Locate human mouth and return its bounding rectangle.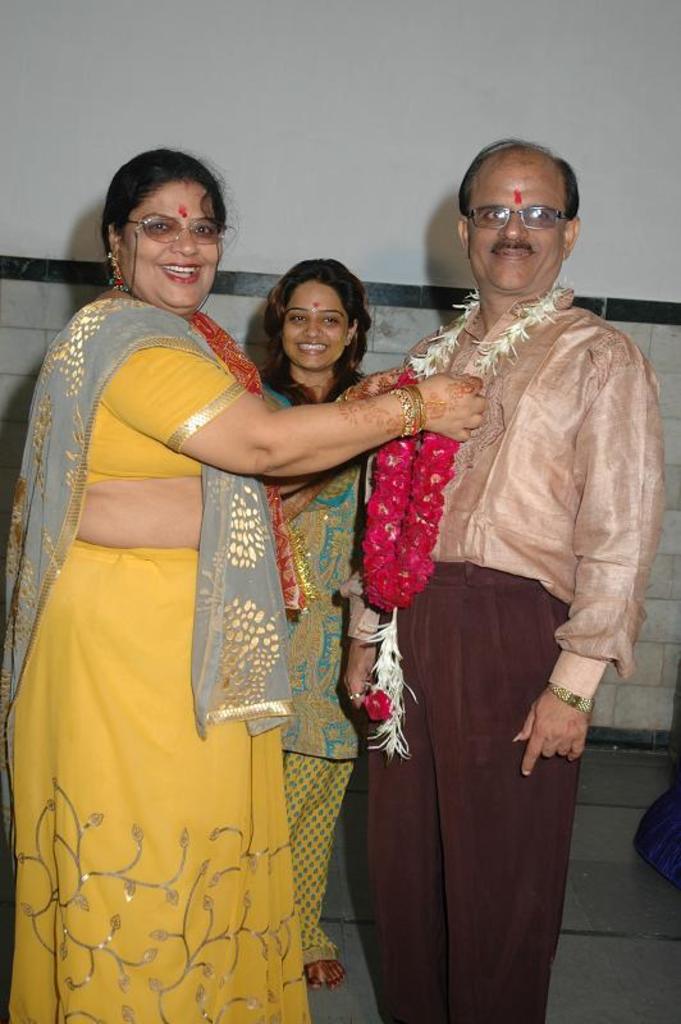
(494,243,536,261).
